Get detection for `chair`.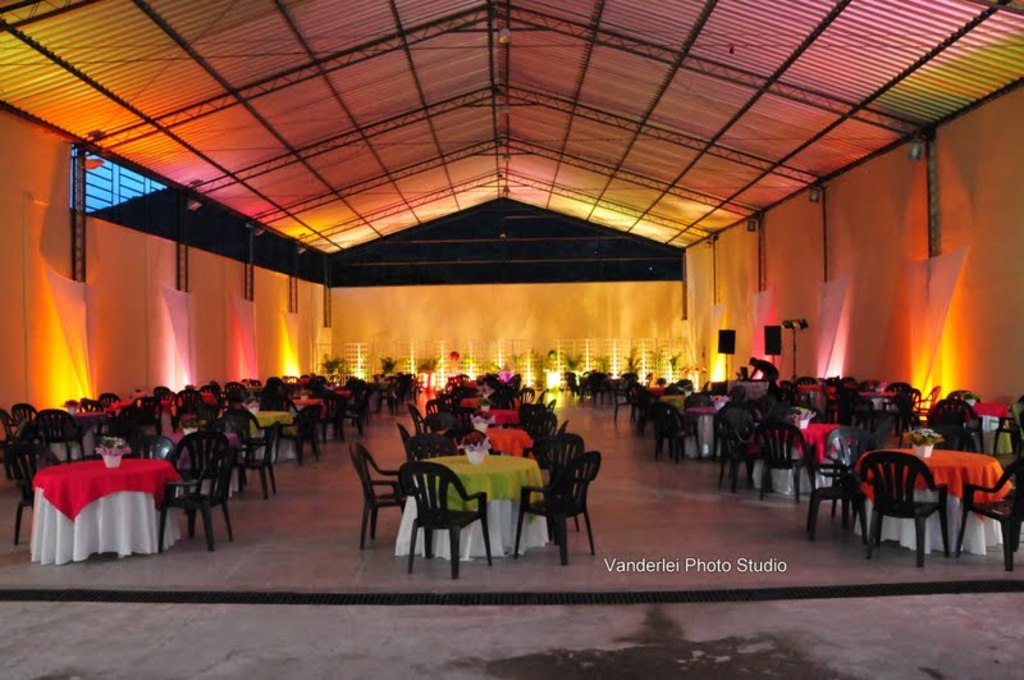
Detection: BBox(527, 429, 584, 531).
